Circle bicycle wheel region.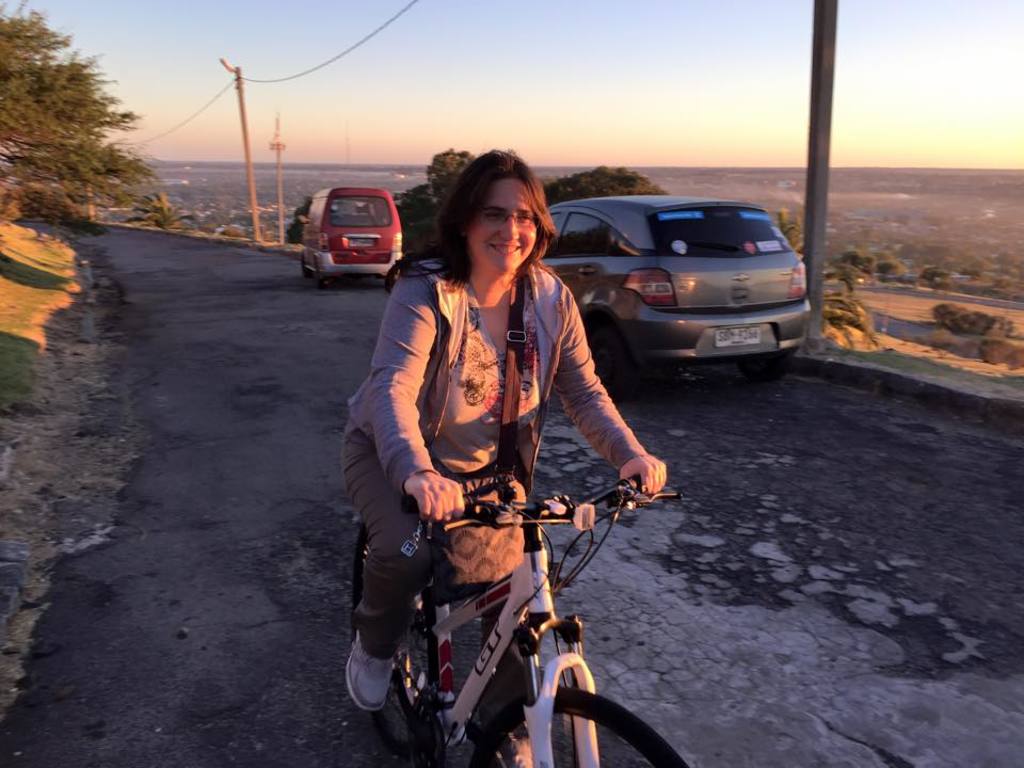
Region: detection(349, 518, 436, 757).
